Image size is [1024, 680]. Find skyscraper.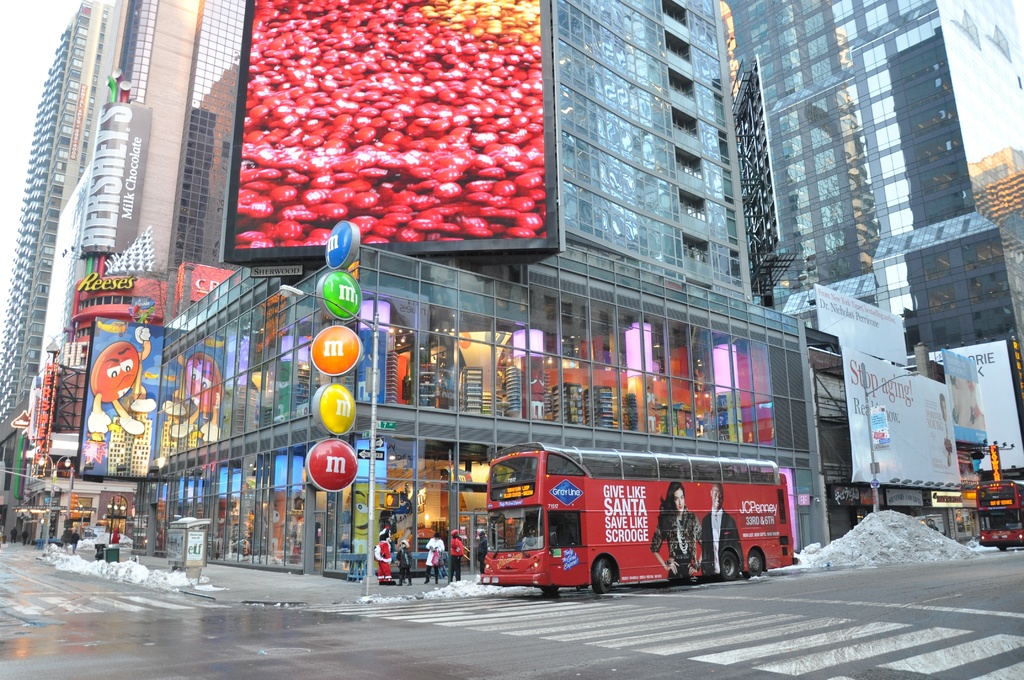
(0,0,128,544).
